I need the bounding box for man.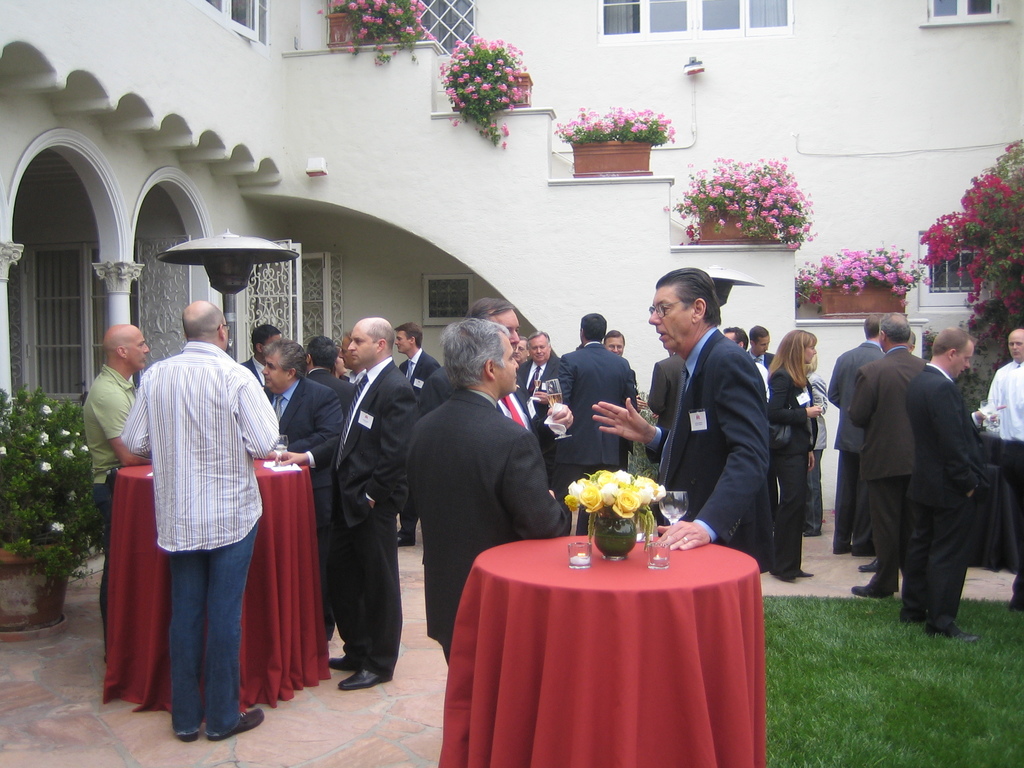
Here it is: (left=326, top=317, right=419, bottom=691).
